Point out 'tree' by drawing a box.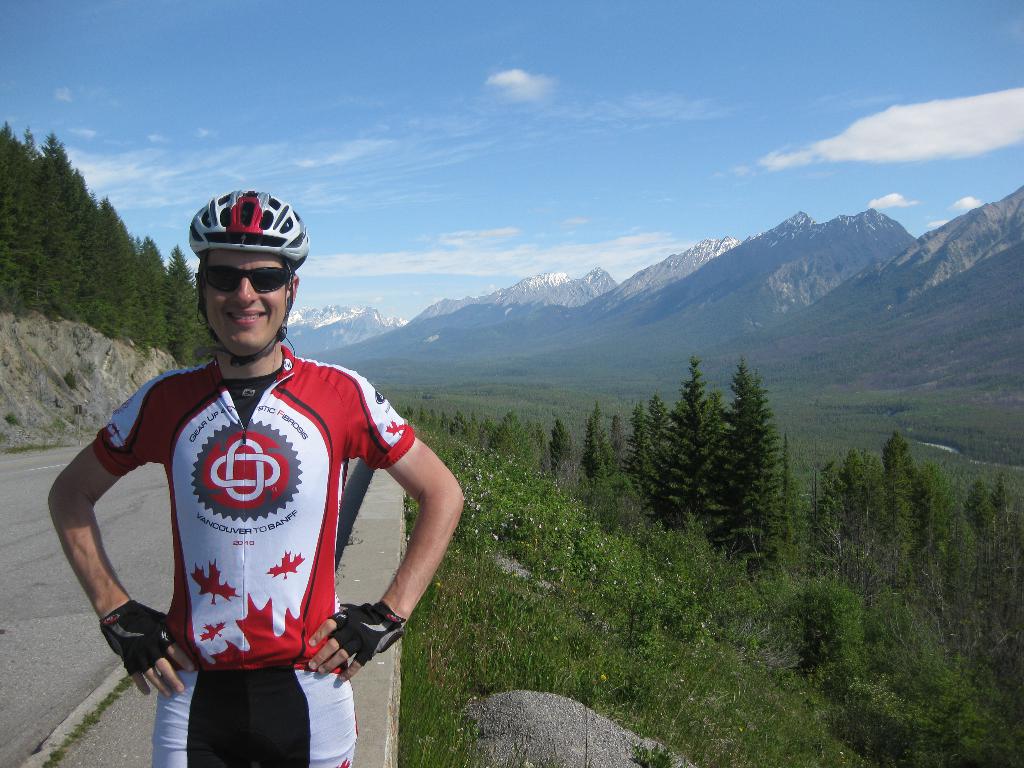
(647, 352, 716, 532).
